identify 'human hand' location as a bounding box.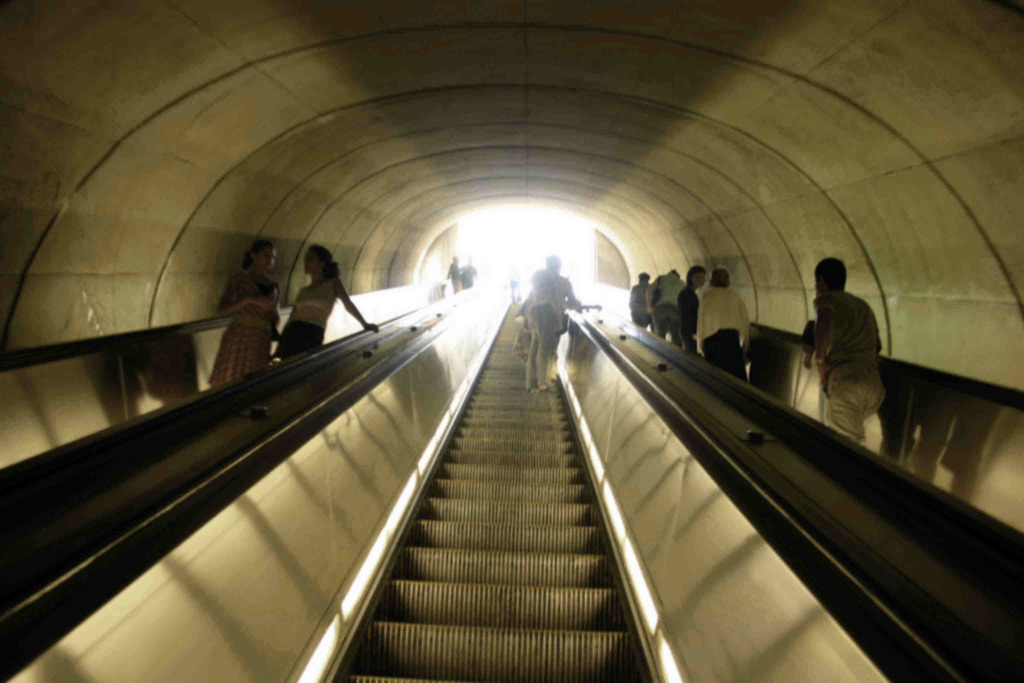
bbox=[247, 296, 272, 309].
